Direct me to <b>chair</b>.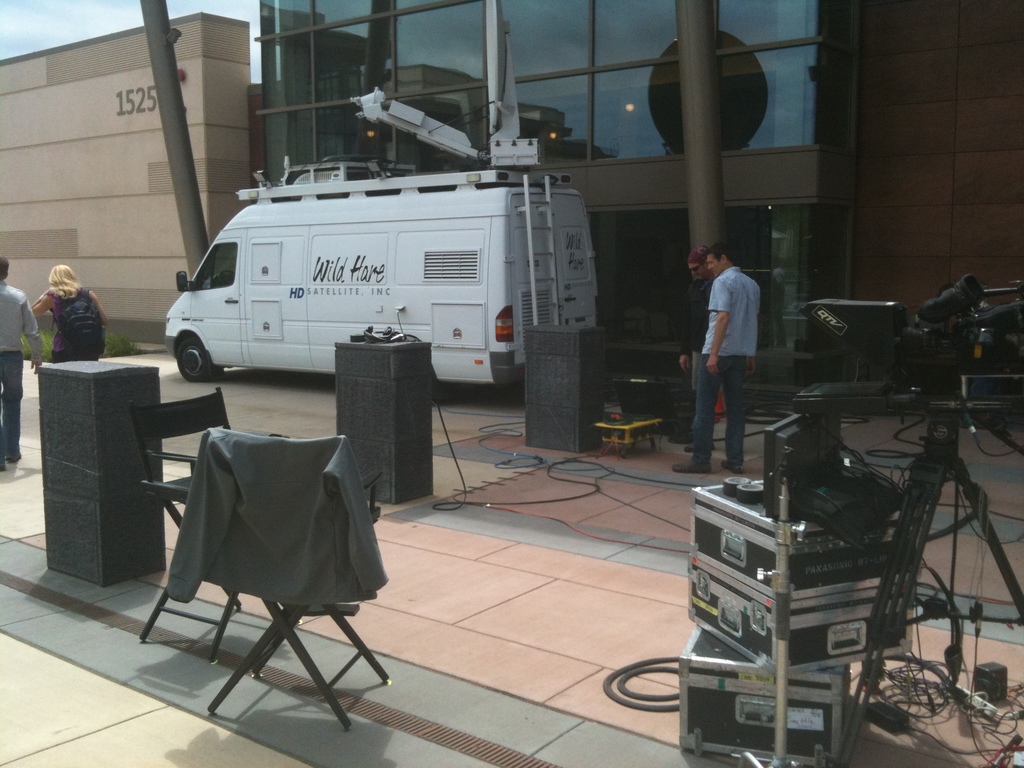
Direction: bbox=(201, 431, 386, 728).
